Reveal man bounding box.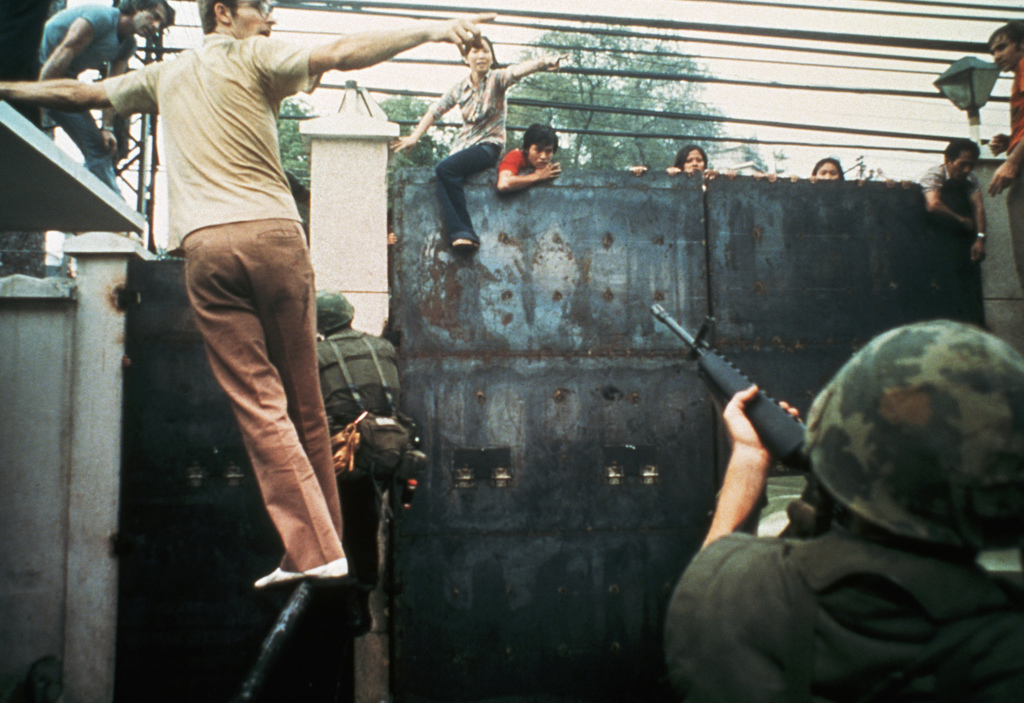
Revealed: bbox=(984, 20, 1023, 293).
